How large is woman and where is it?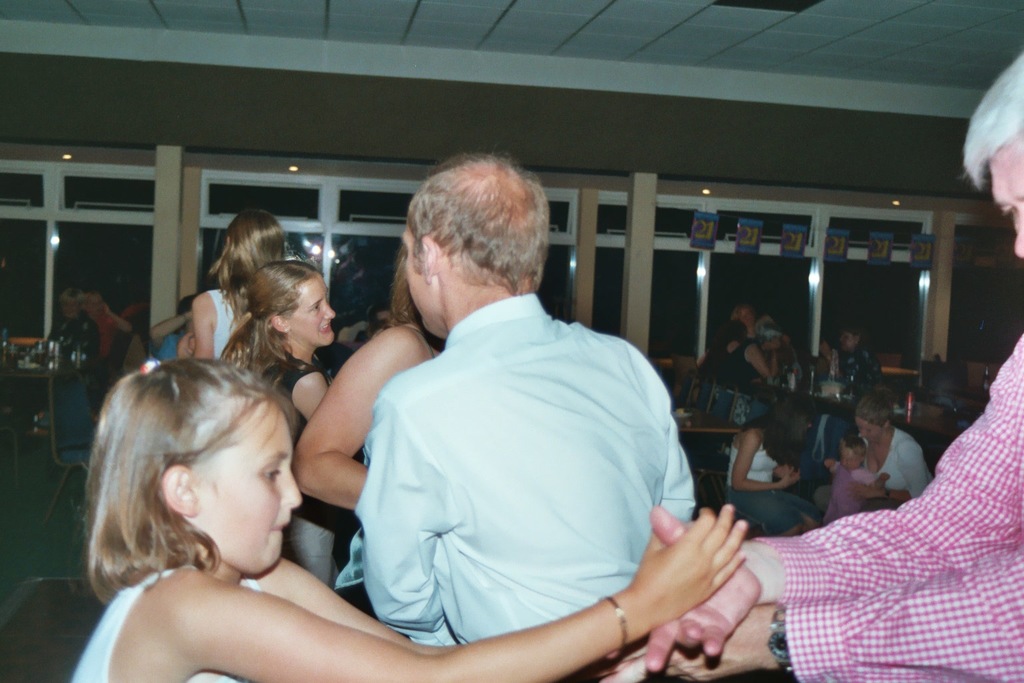
Bounding box: (x1=726, y1=388, x2=828, y2=533).
